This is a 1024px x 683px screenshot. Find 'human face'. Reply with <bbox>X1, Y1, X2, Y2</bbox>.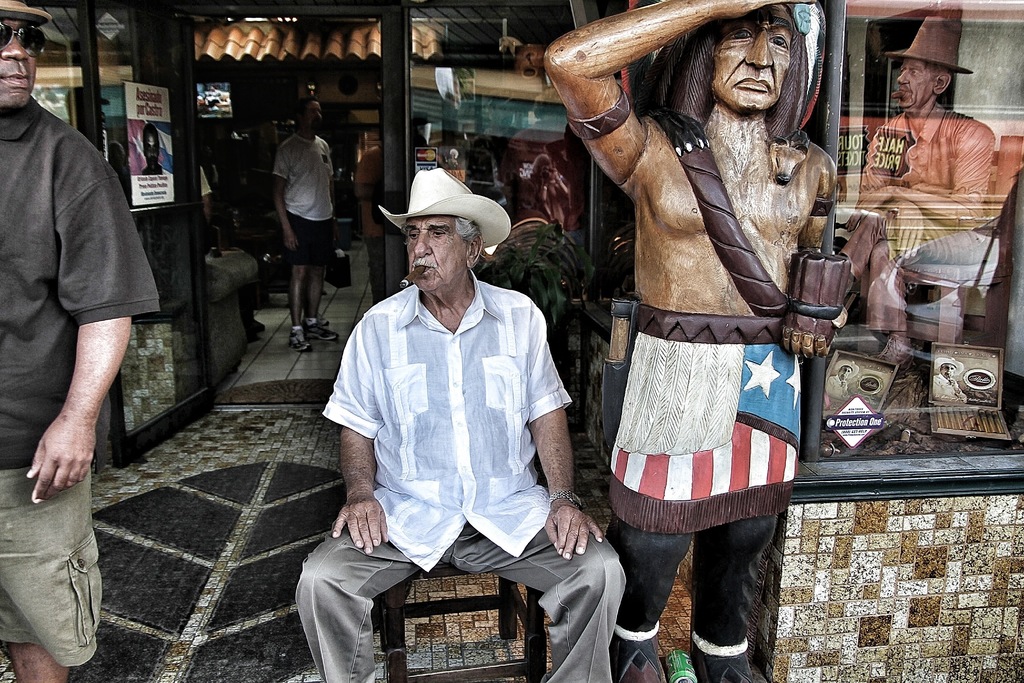
<bbox>407, 211, 463, 295</bbox>.
